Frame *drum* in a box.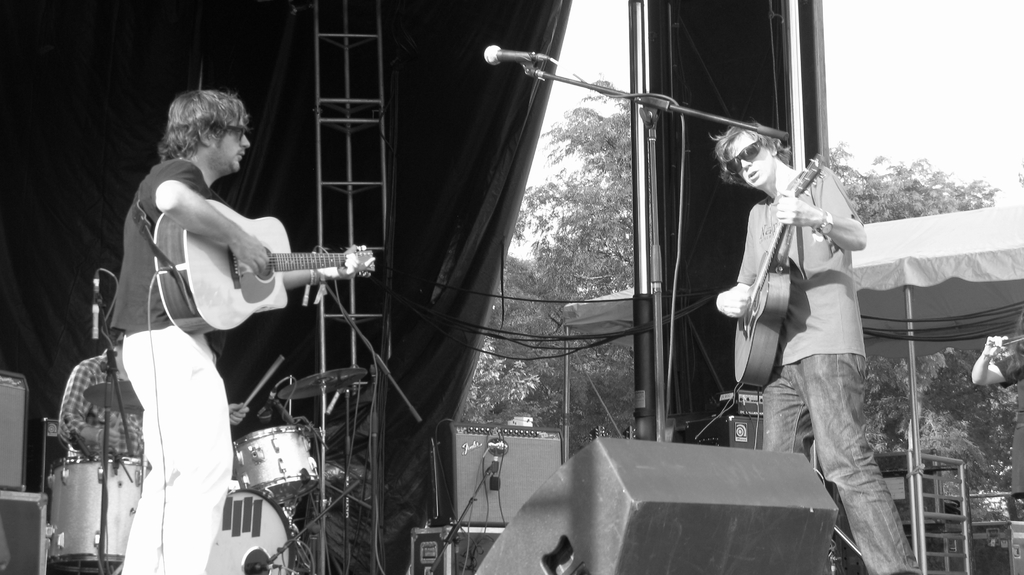
region(205, 489, 297, 574).
